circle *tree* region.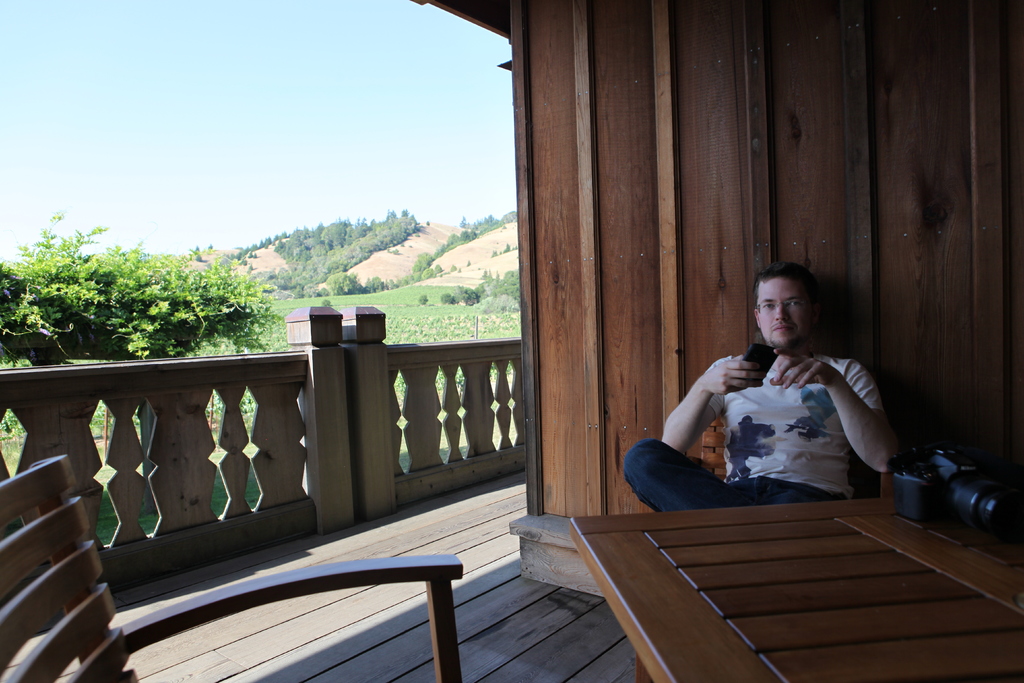
Region: left=229, top=203, right=440, bottom=293.
